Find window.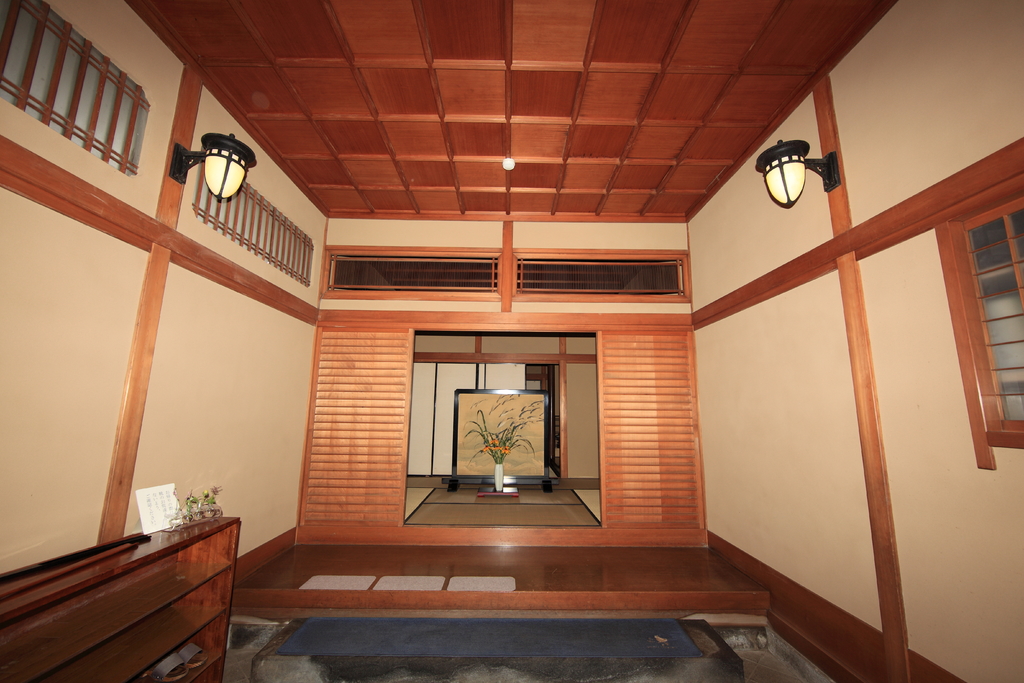
0/0/148/182.
